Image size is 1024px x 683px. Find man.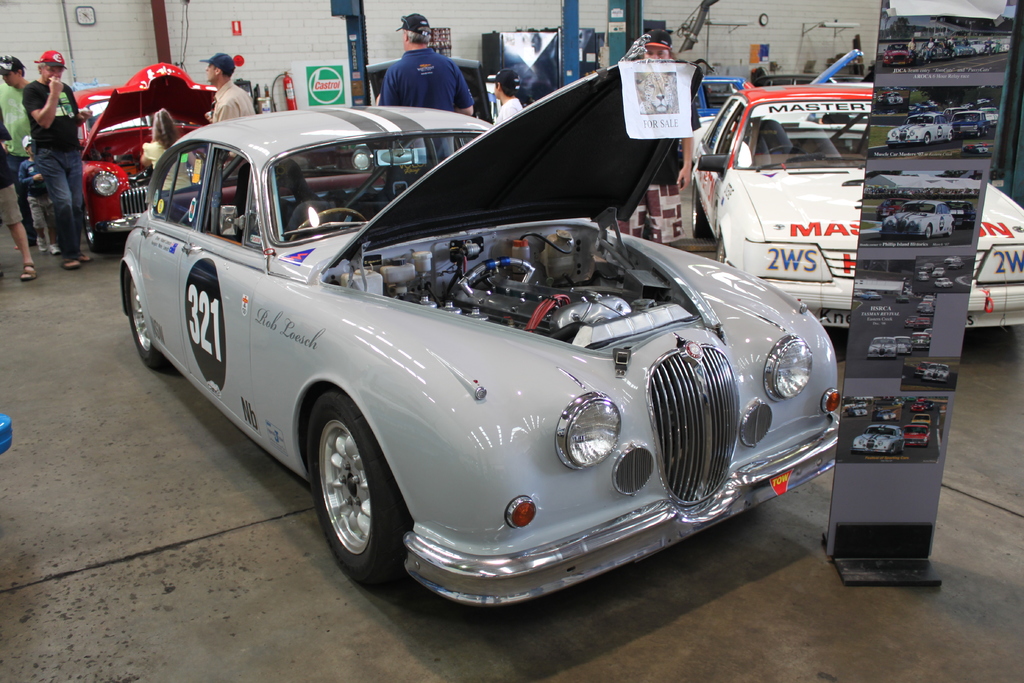
box=[378, 15, 476, 161].
